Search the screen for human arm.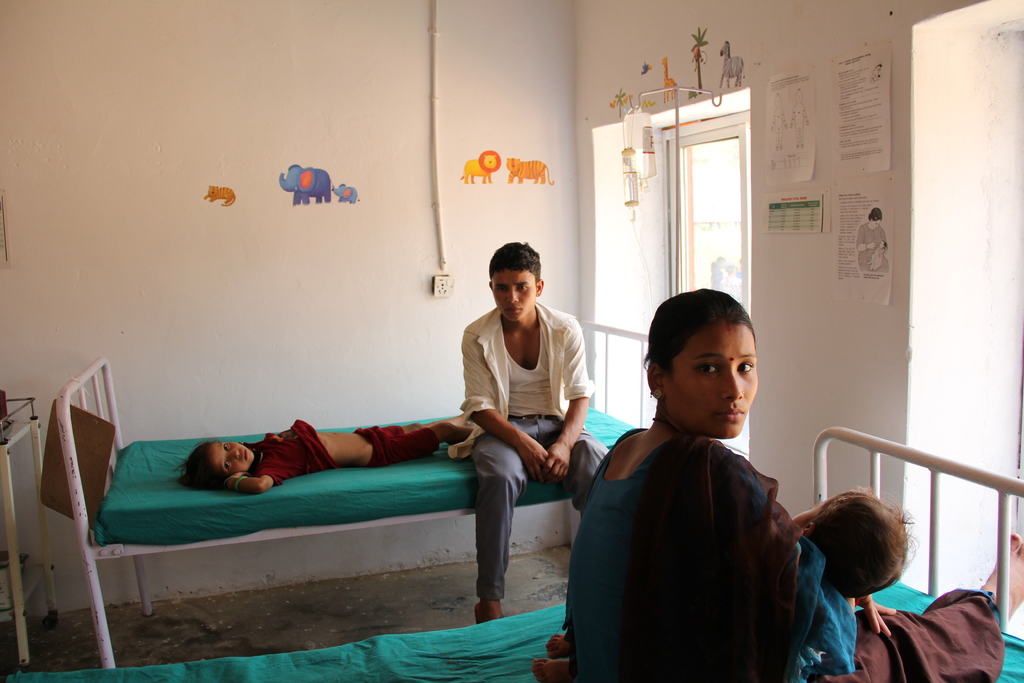
Found at [539, 321, 595, 477].
